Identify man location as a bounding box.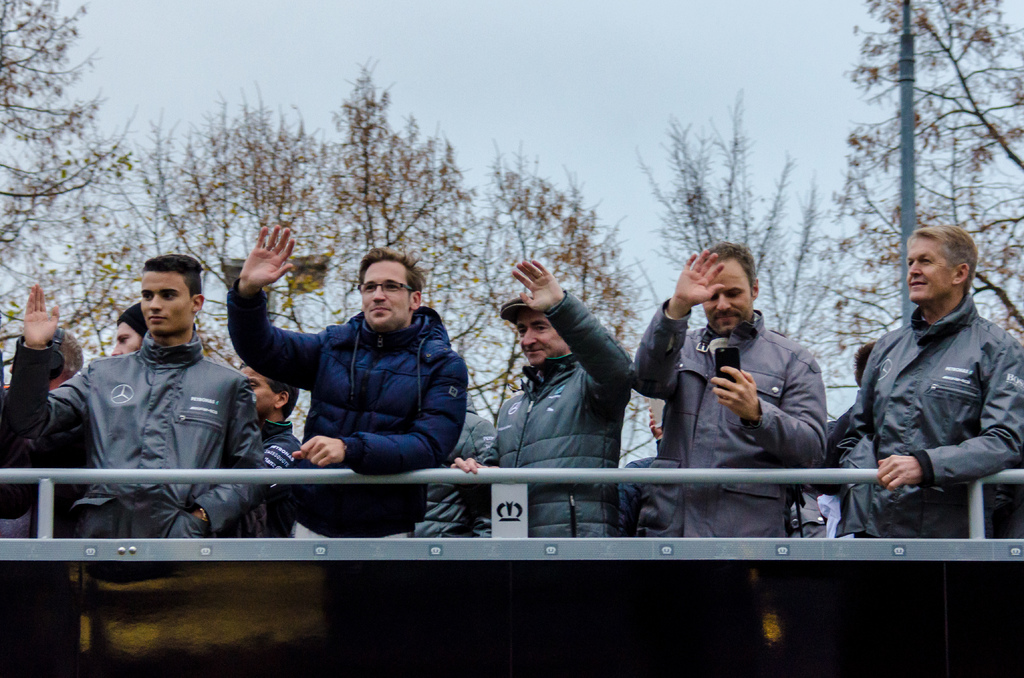
(x1=630, y1=242, x2=831, y2=546).
